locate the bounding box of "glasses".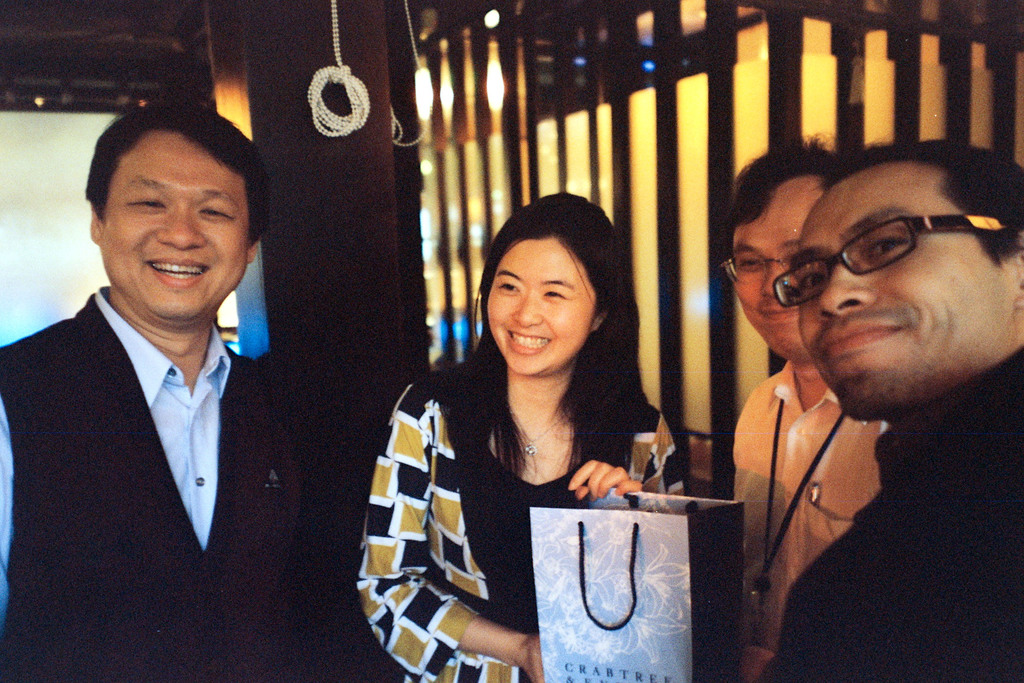
Bounding box: region(772, 211, 1011, 308).
